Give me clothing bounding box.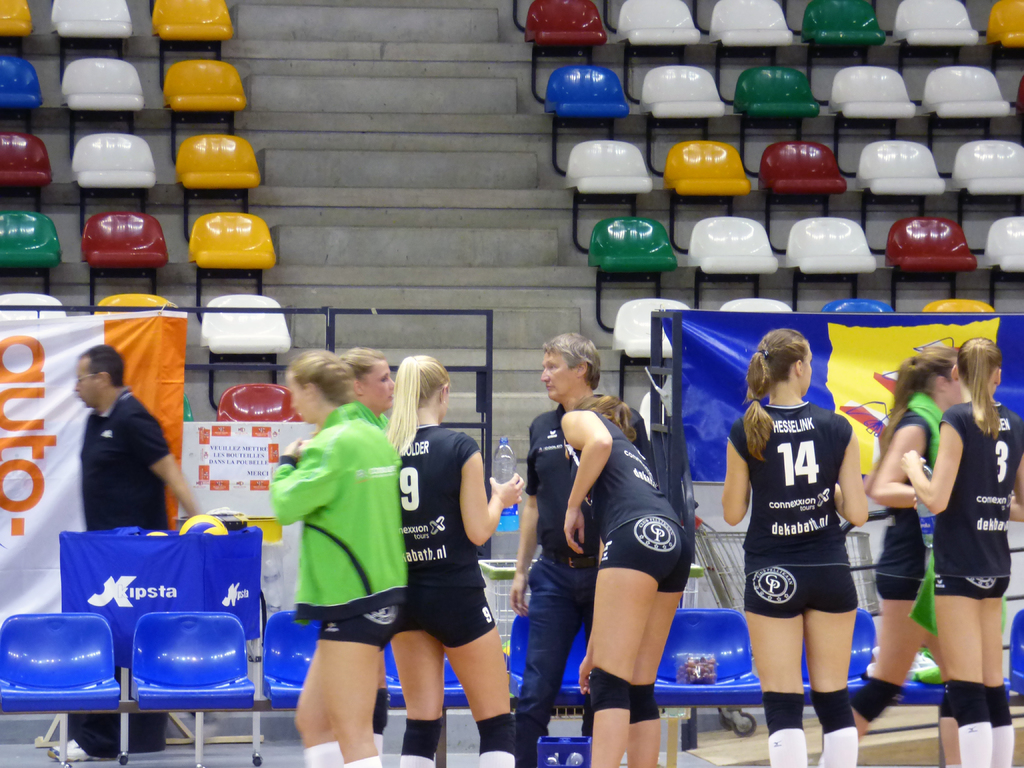
rect(929, 399, 1023, 604).
